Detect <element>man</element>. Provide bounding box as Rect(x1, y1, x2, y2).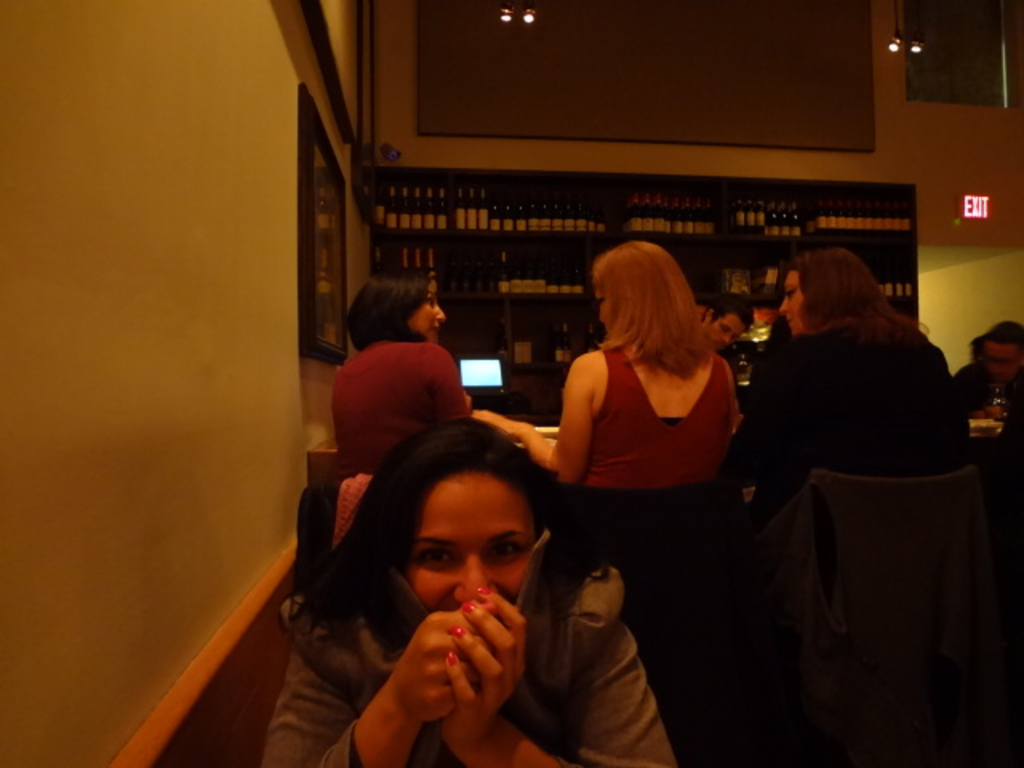
Rect(710, 294, 755, 357).
